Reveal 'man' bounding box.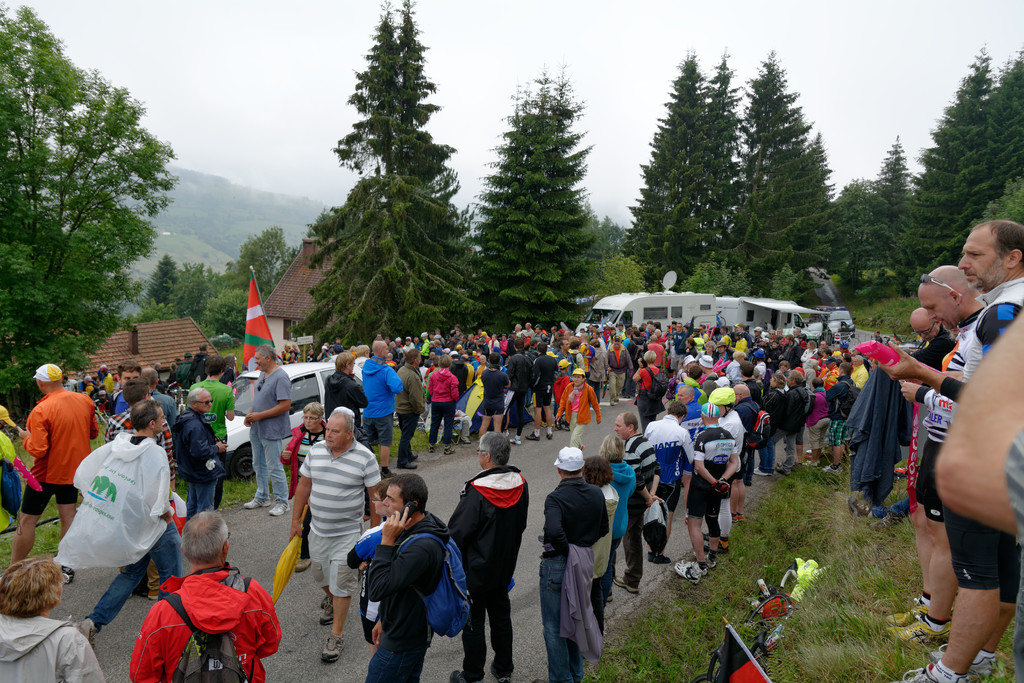
Revealed: select_region(824, 363, 854, 474).
